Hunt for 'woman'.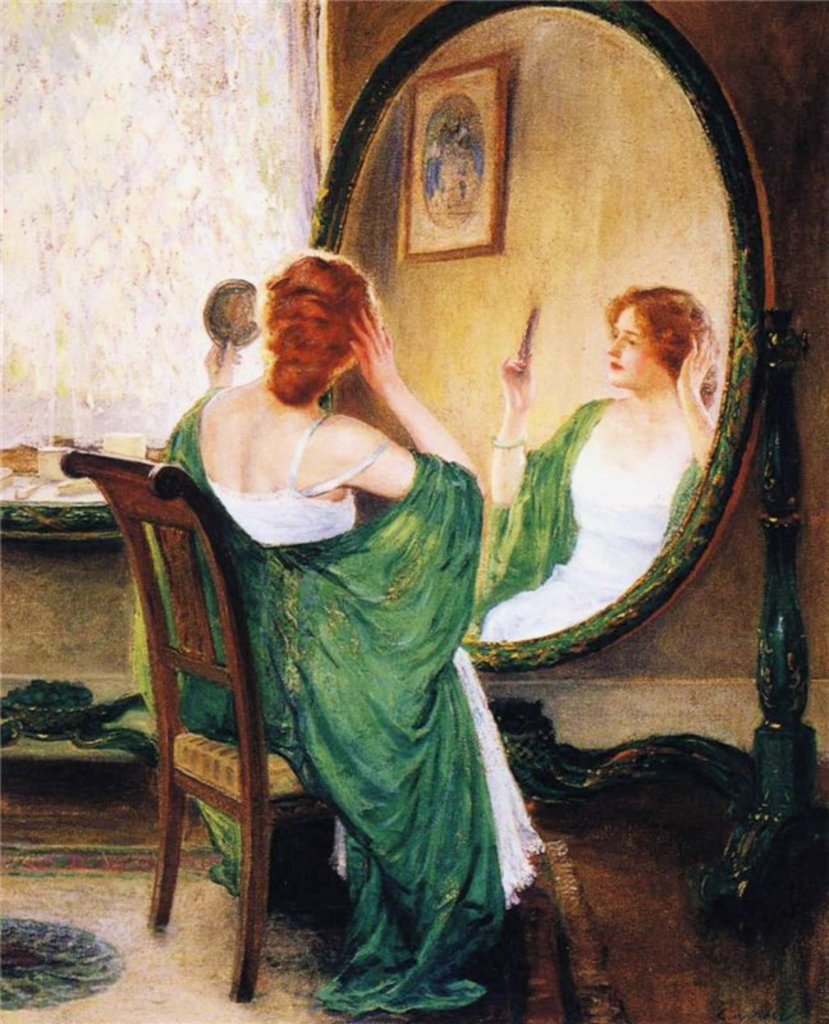
Hunted down at bbox=(130, 236, 546, 1020).
